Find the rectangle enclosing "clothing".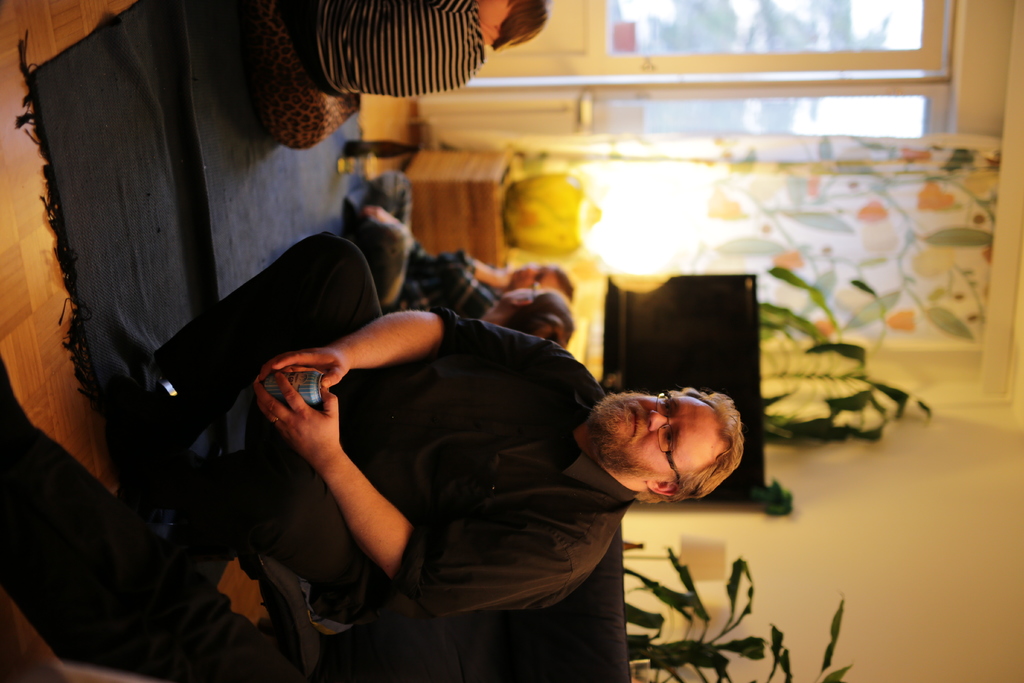
150:222:638:630.
